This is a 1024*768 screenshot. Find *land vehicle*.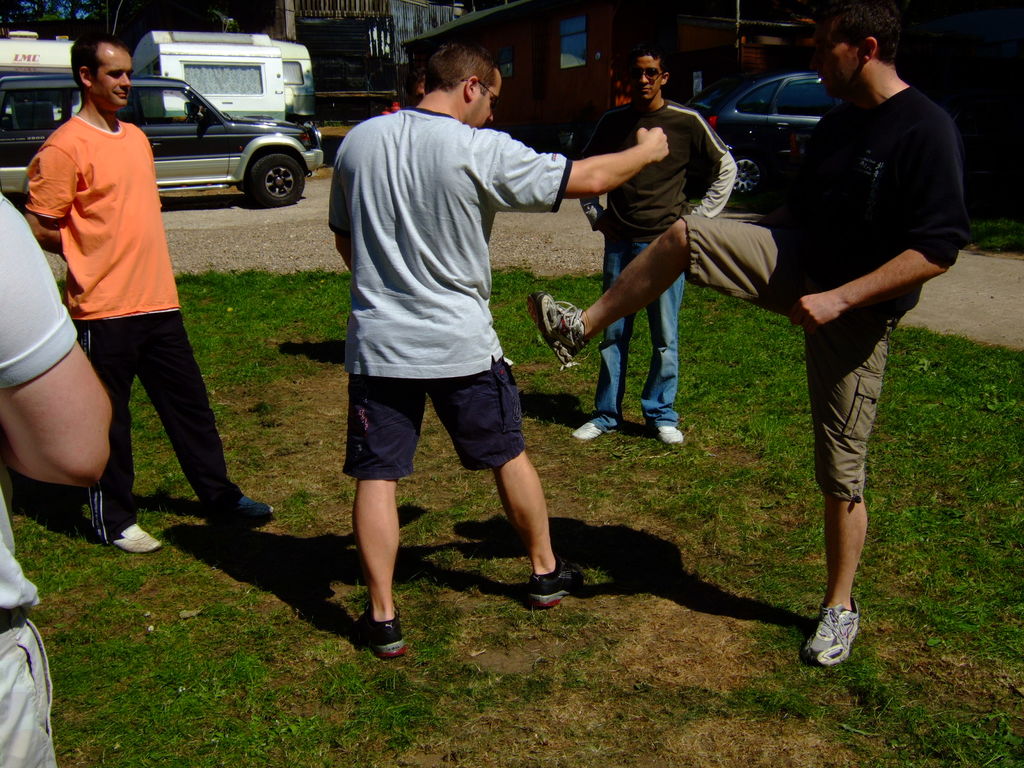
Bounding box: 0,74,322,203.
